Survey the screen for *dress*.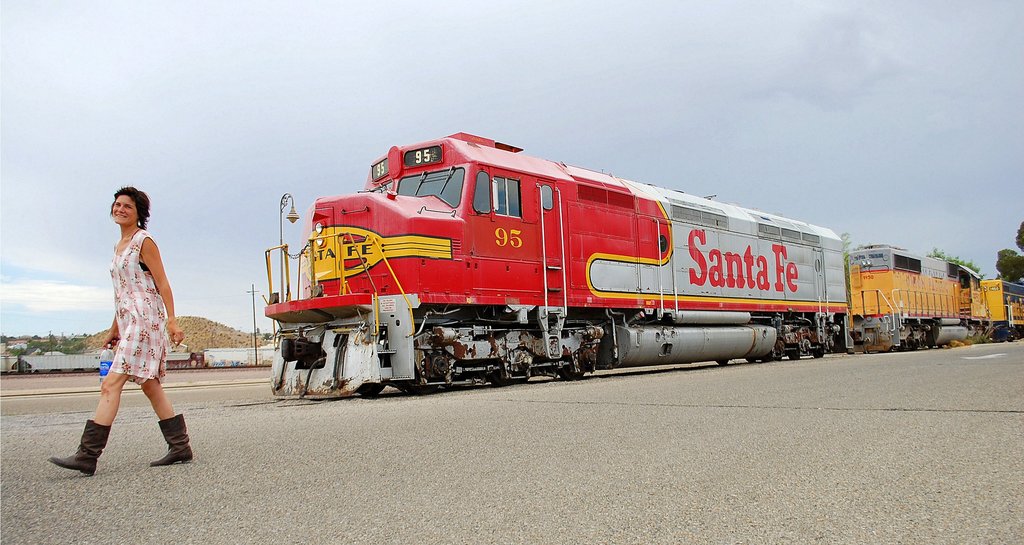
Survey found: crop(109, 232, 177, 387).
